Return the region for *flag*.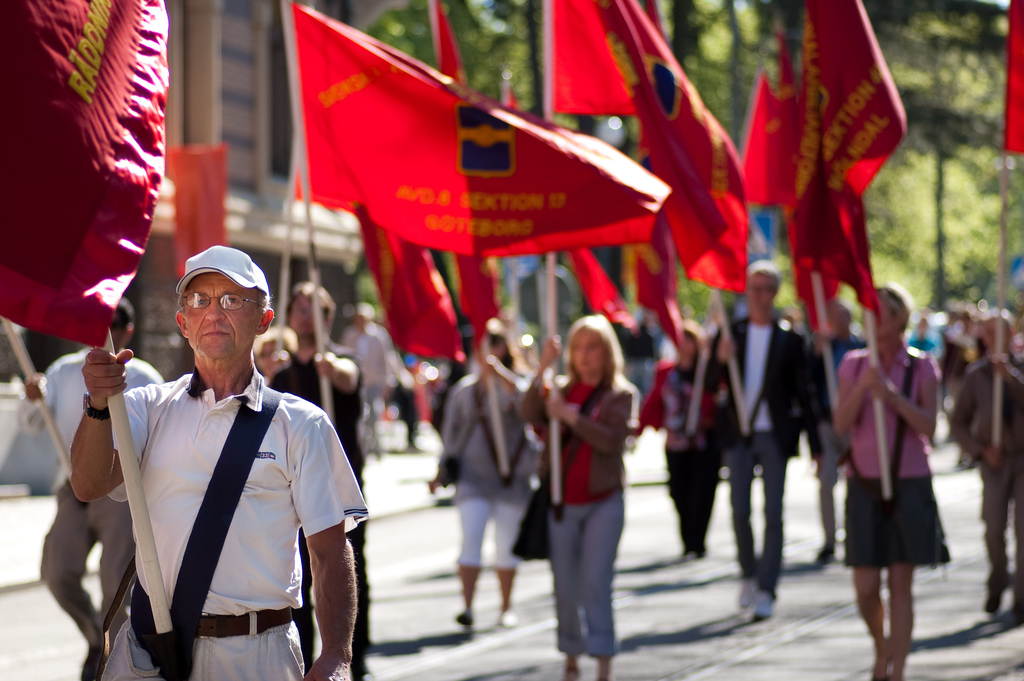
541, 0, 751, 300.
